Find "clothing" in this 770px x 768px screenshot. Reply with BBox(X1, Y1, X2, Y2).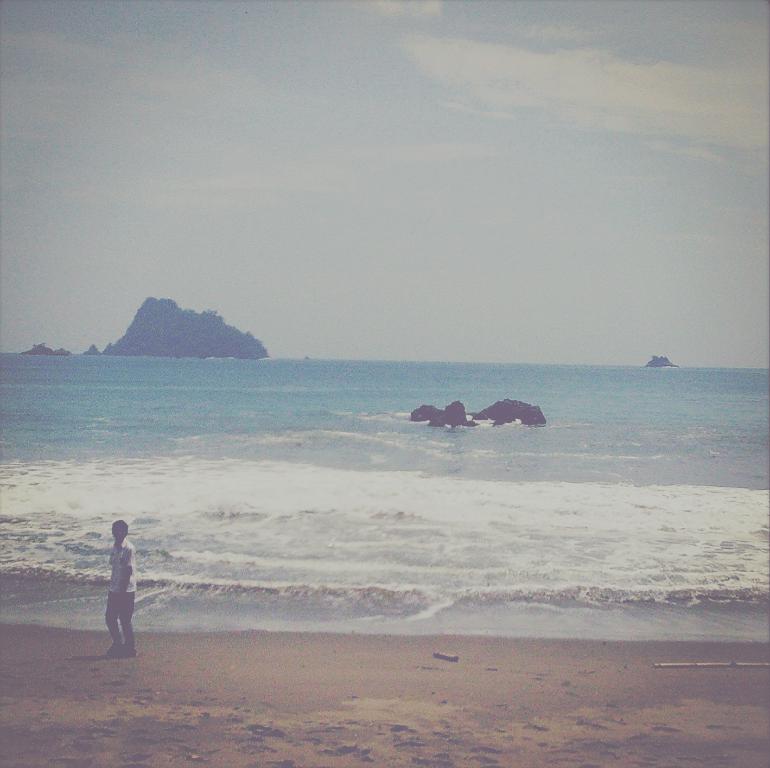
BBox(111, 540, 136, 593).
